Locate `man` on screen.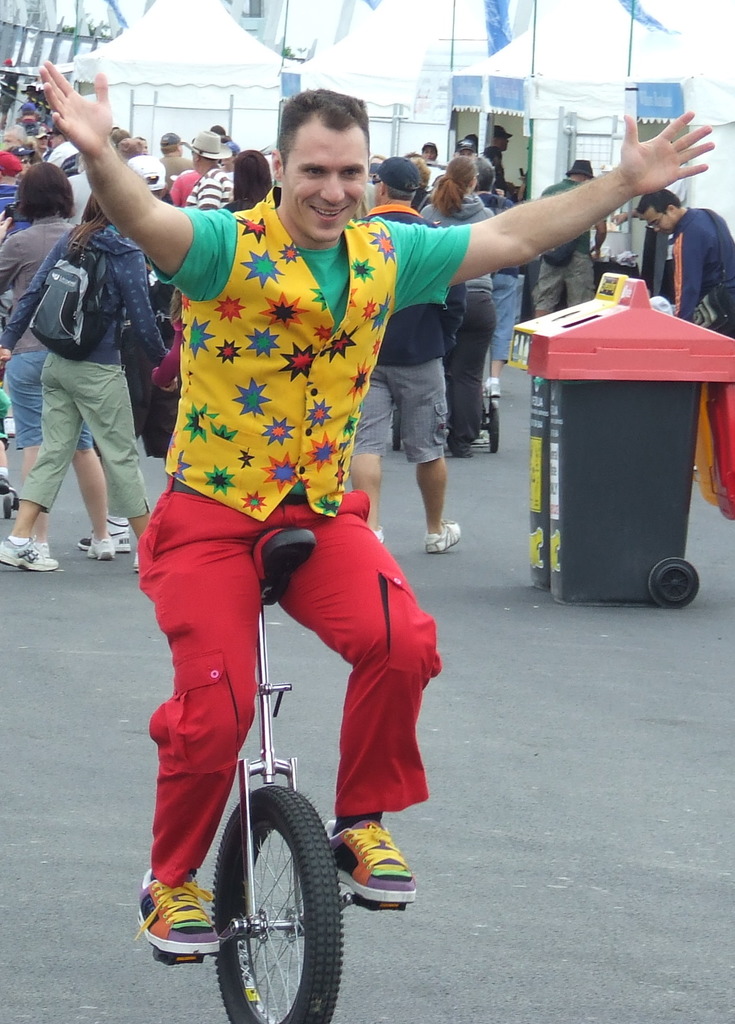
On screen at [x1=155, y1=127, x2=196, y2=191].
